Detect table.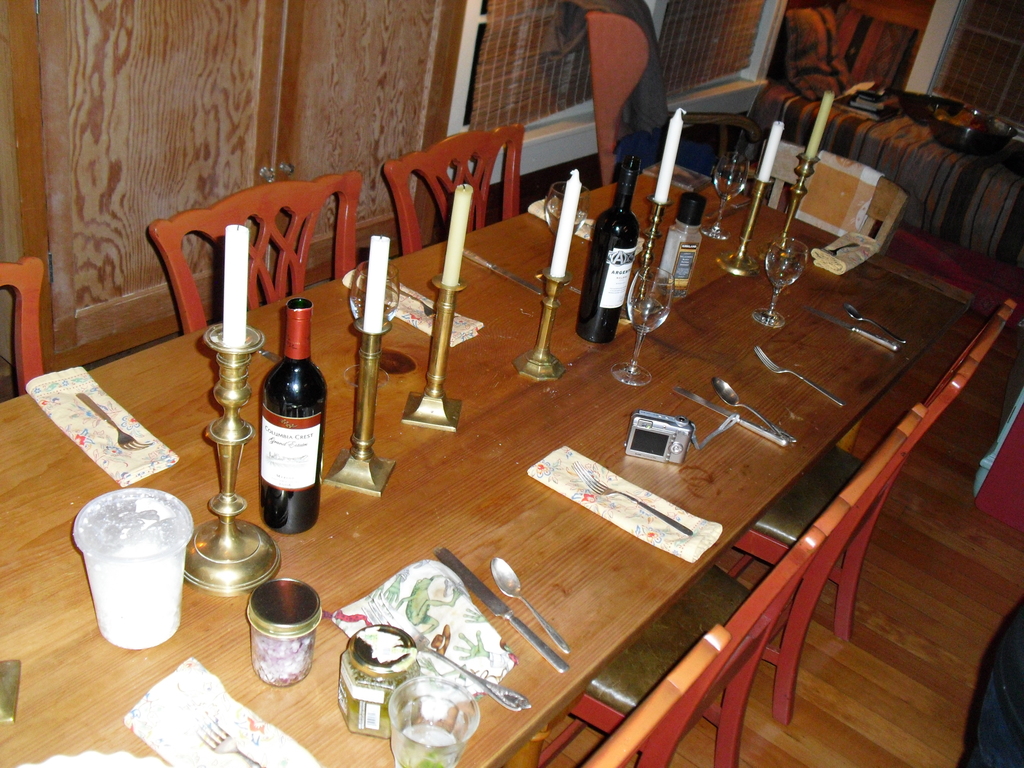
Detected at [0, 154, 978, 767].
